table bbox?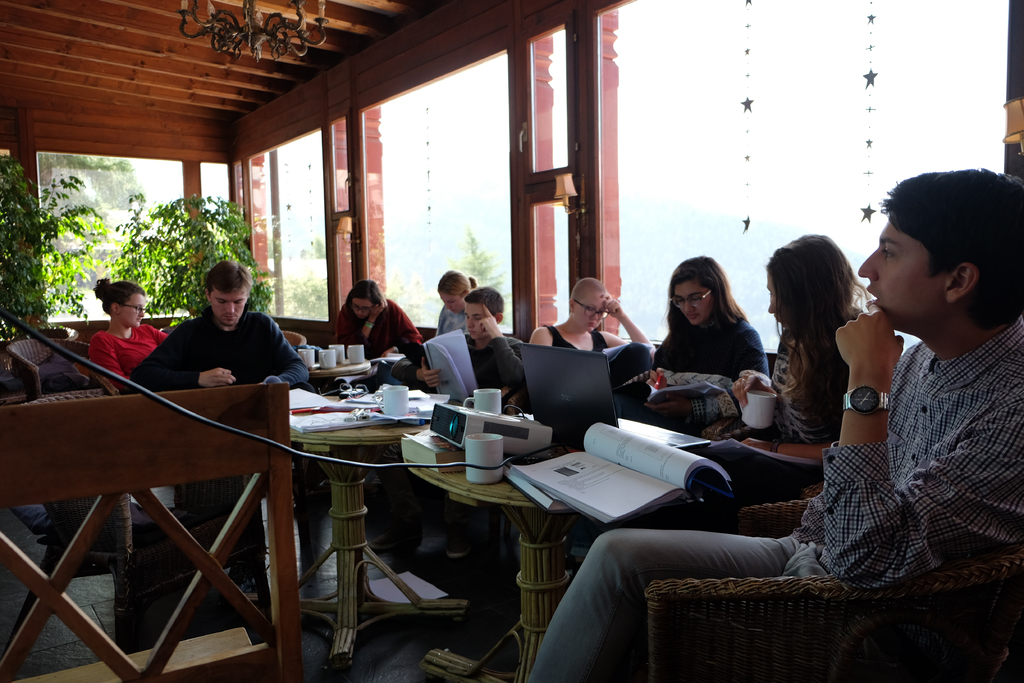
307/359/380/393
